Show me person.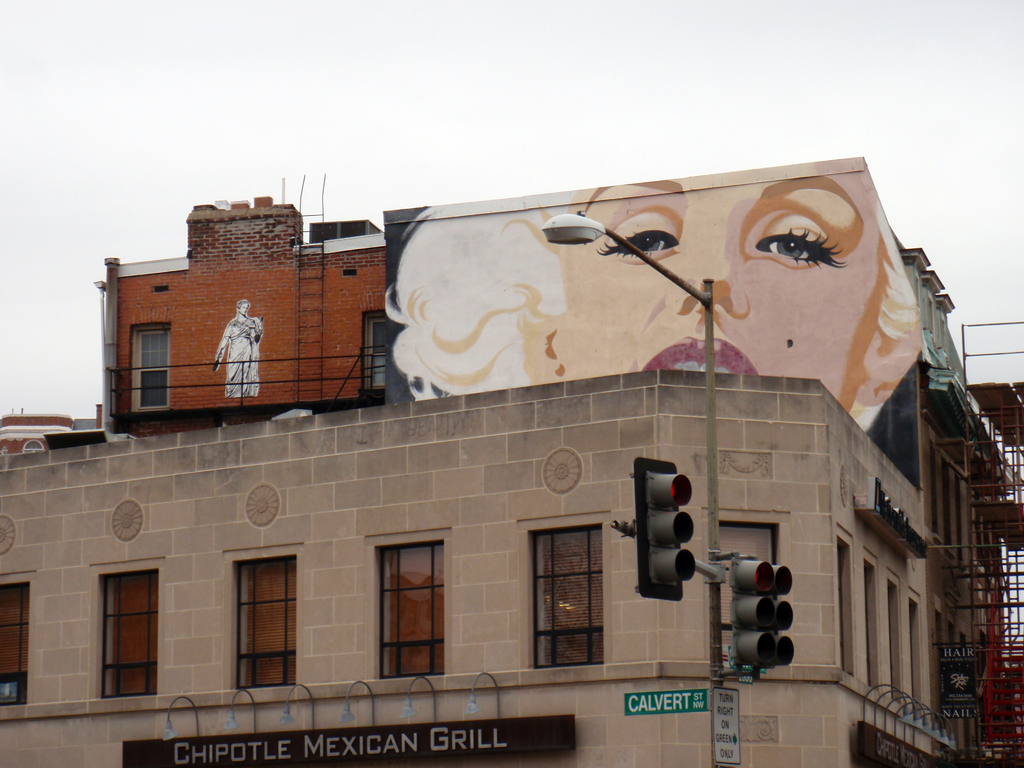
person is here: 211,289,267,396.
